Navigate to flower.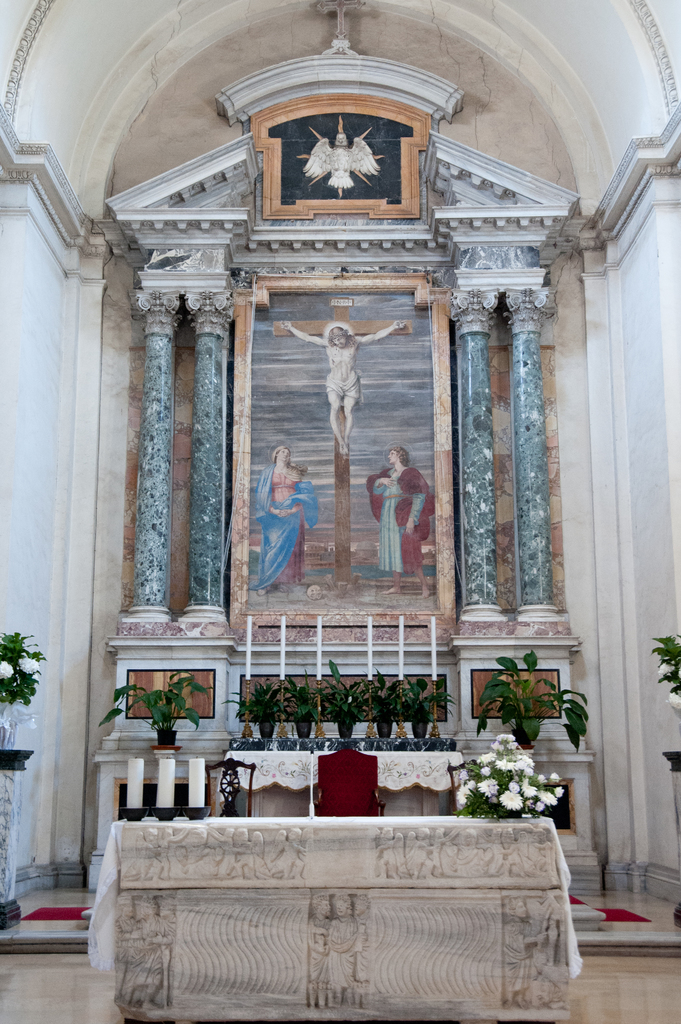
Navigation target: (left=661, top=664, right=676, bottom=675).
